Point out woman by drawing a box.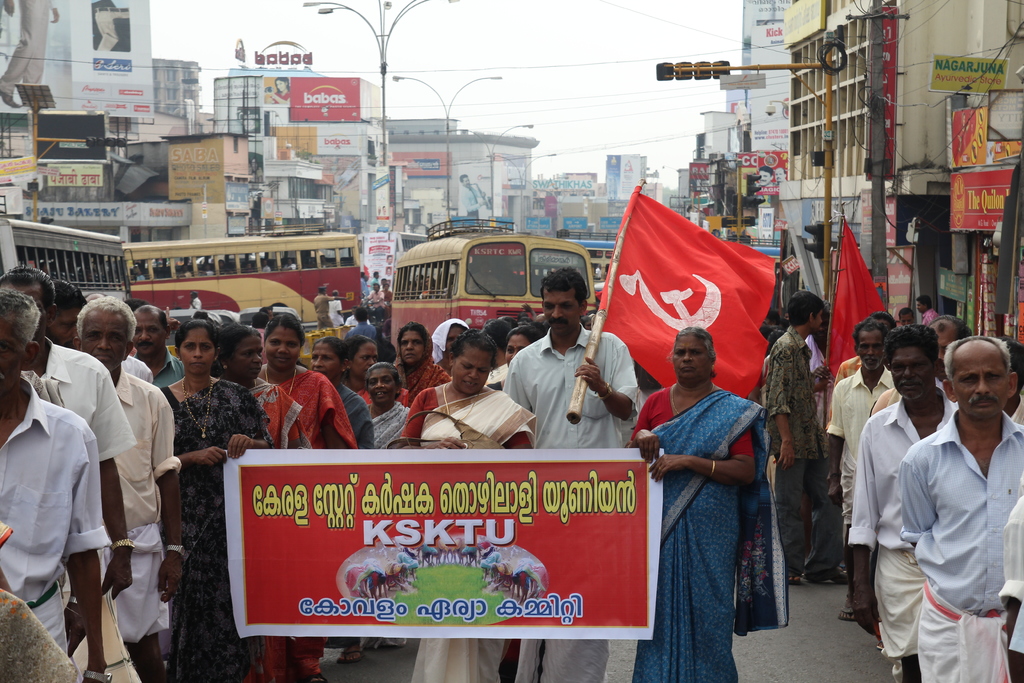
box=[255, 313, 360, 682].
